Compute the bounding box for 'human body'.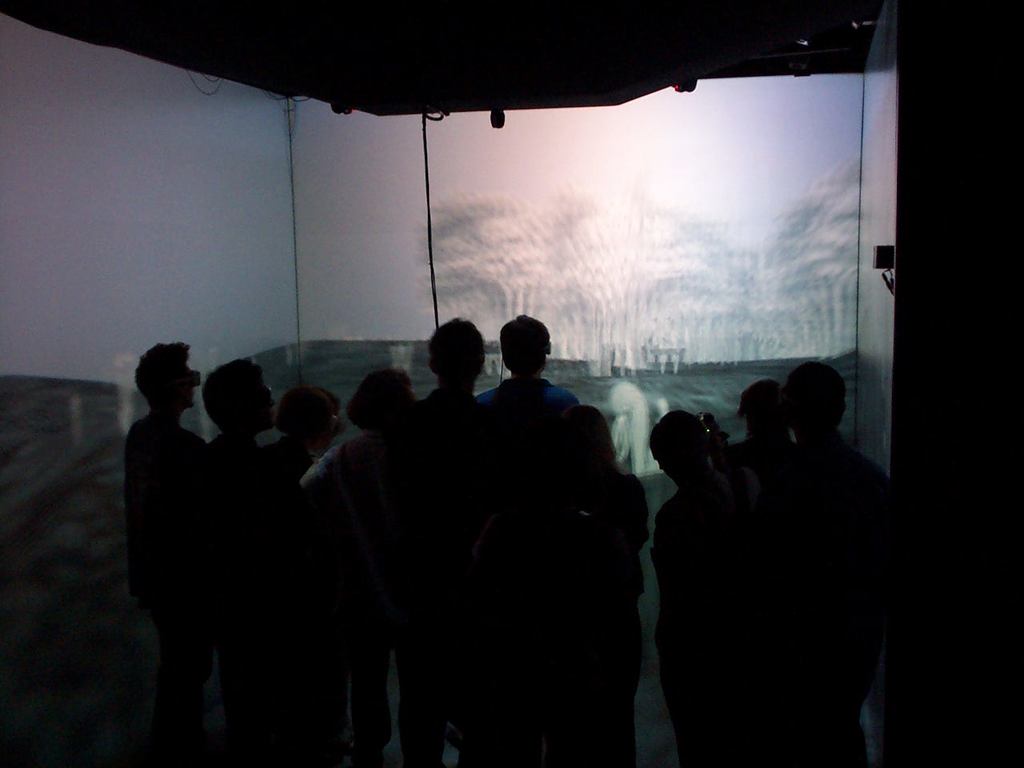
left=541, top=404, right=629, bottom=742.
